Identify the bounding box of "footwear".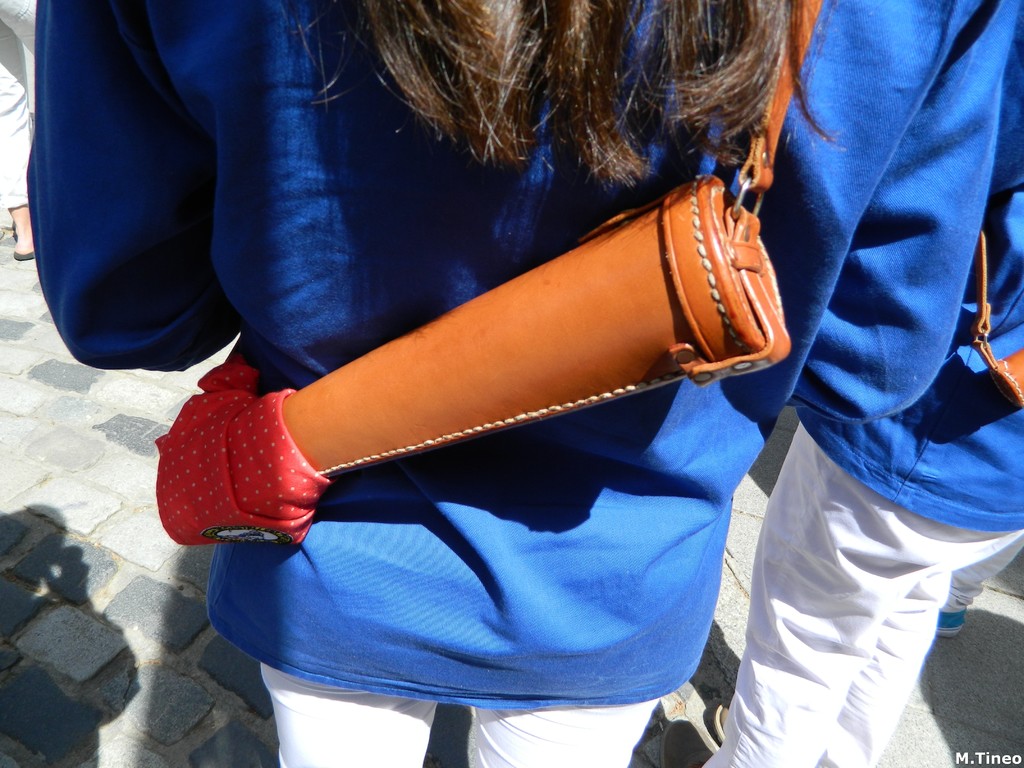
x1=938, y1=606, x2=967, y2=641.
